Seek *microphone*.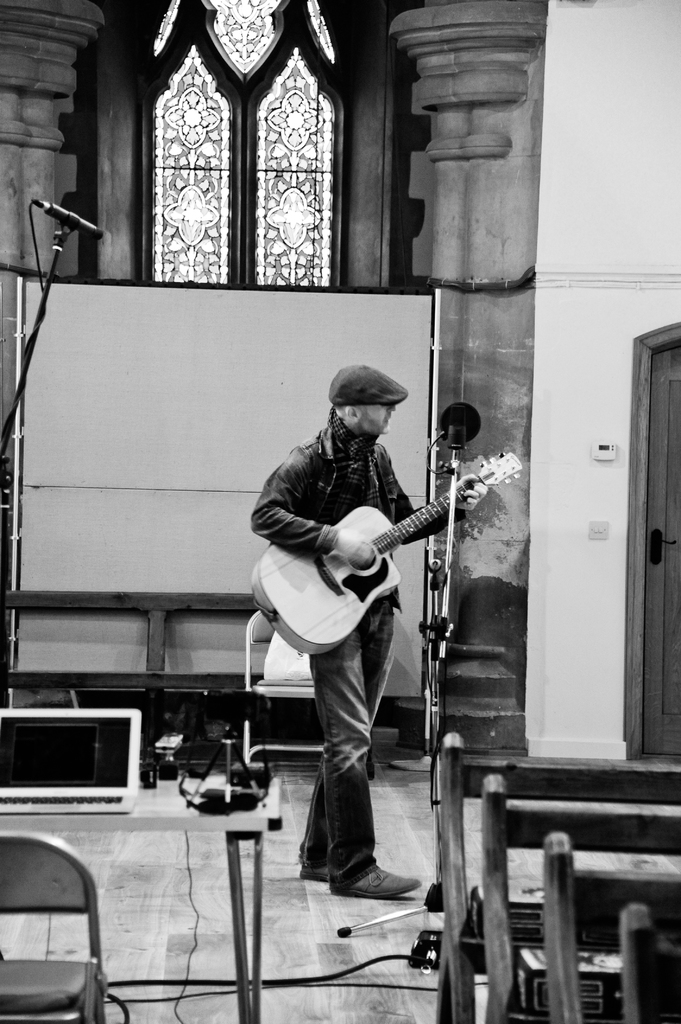
(x1=438, y1=401, x2=483, y2=447).
